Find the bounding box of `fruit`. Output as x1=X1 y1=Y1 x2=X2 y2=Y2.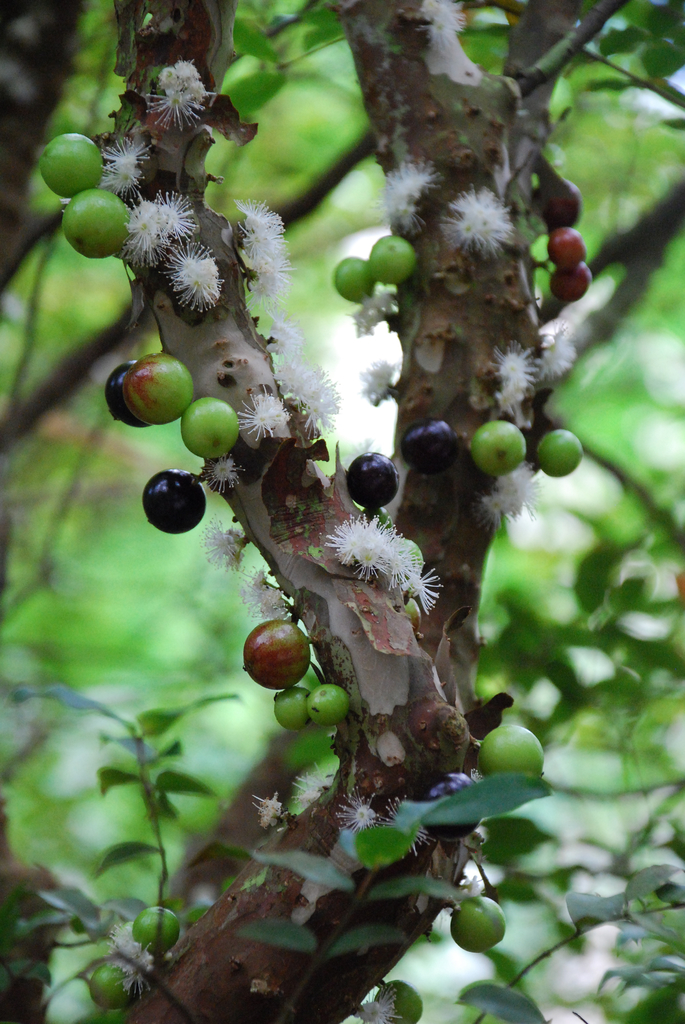
x1=90 y1=959 x2=134 y2=1003.
